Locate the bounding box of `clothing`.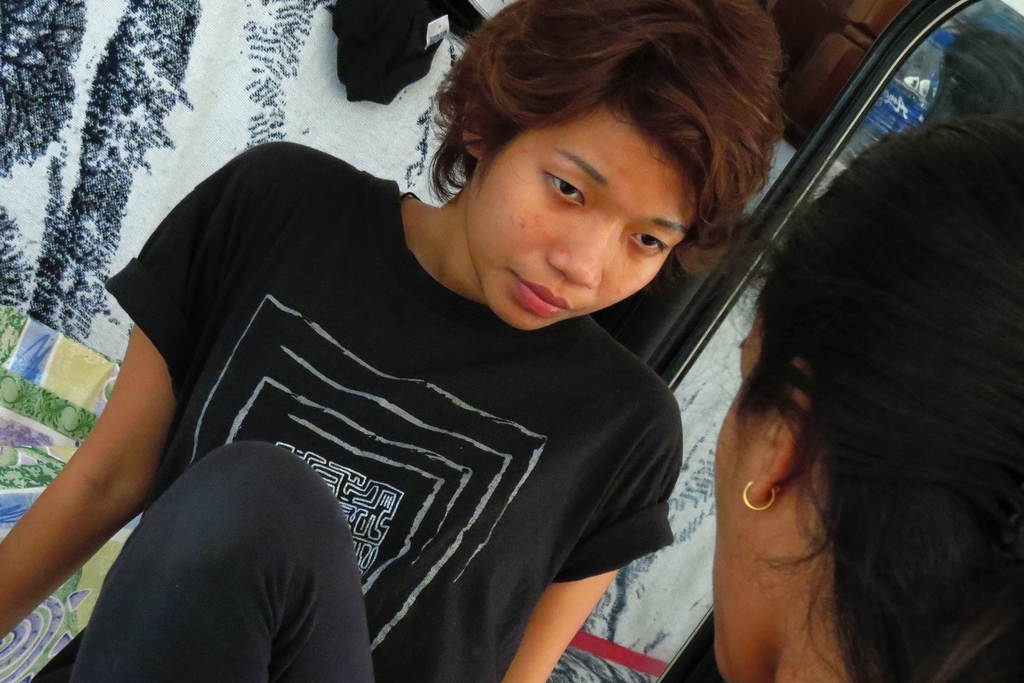
Bounding box: left=66, top=147, right=774, bottom=662.
